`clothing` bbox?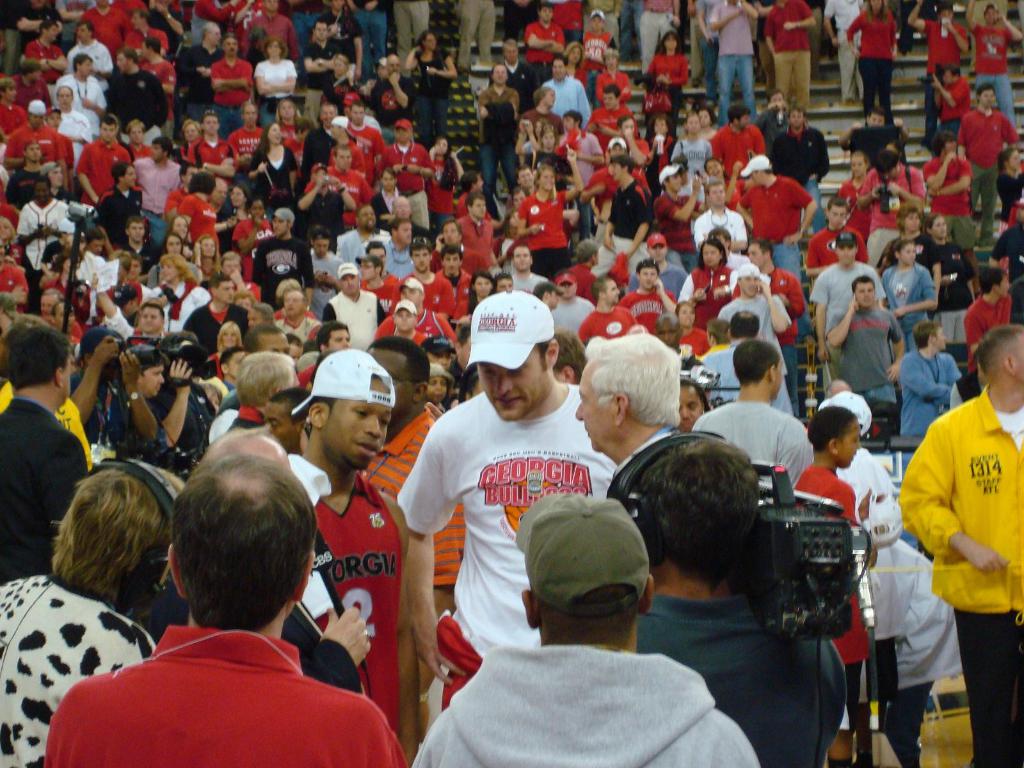
[649,188,703,269]
